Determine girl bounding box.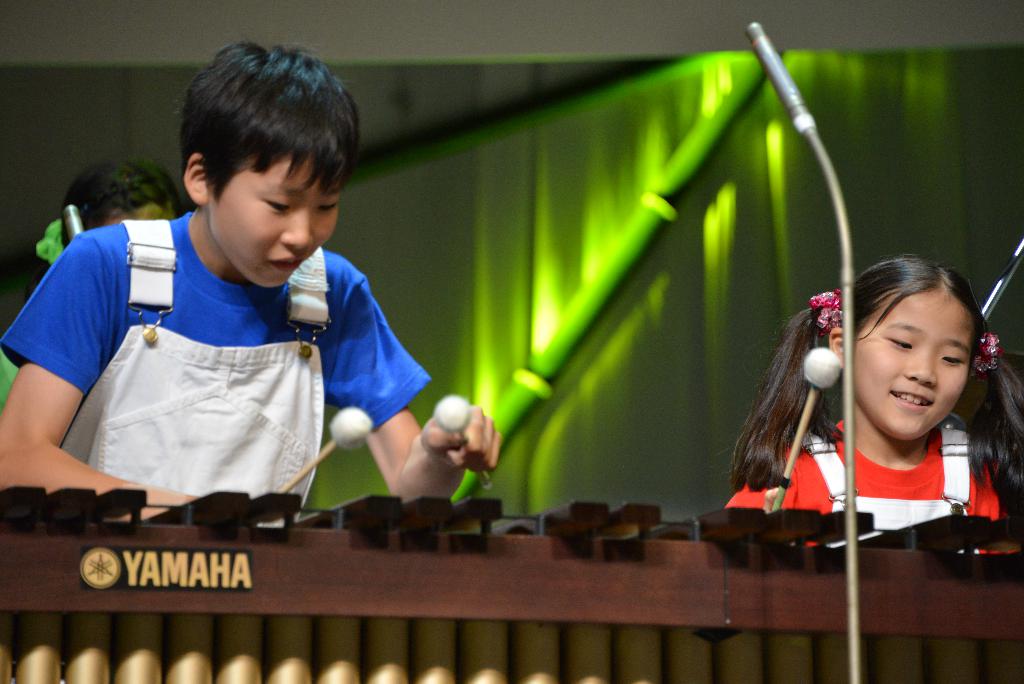
Determined: rect(723, 256, 1023, 553).
